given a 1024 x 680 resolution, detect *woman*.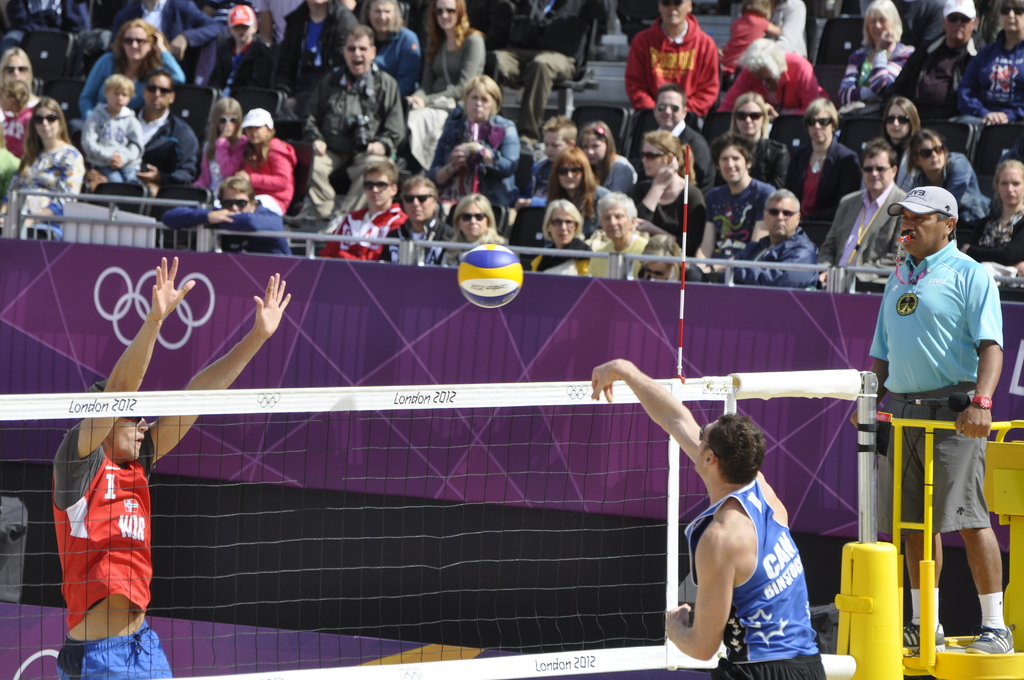
956/150/1023/286.
